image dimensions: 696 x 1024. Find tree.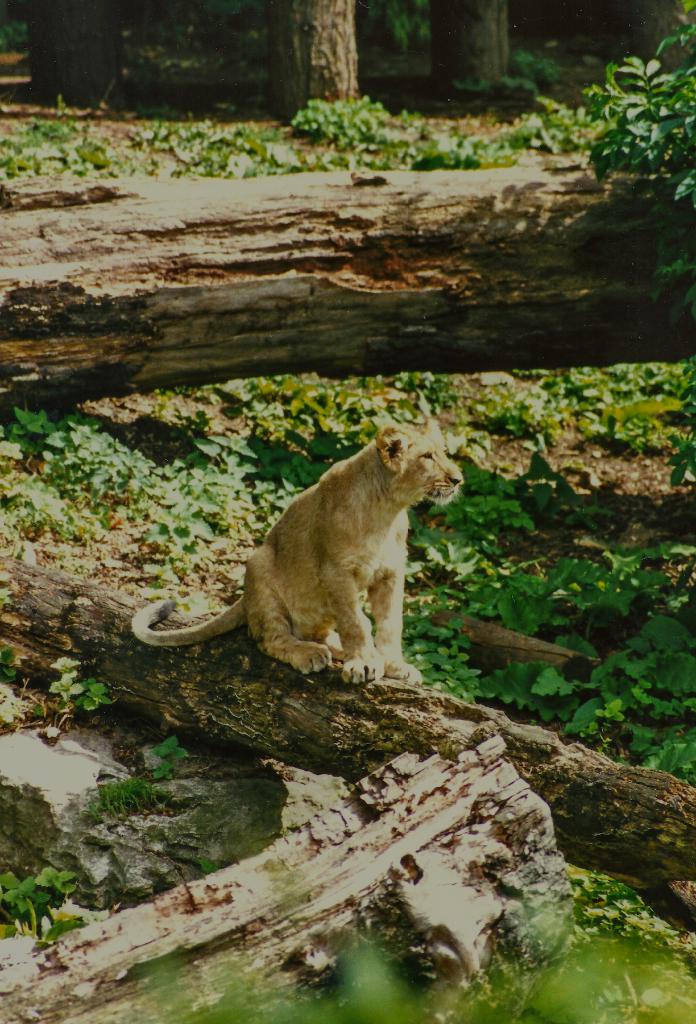
BBox(20, 1, 127, 106).
